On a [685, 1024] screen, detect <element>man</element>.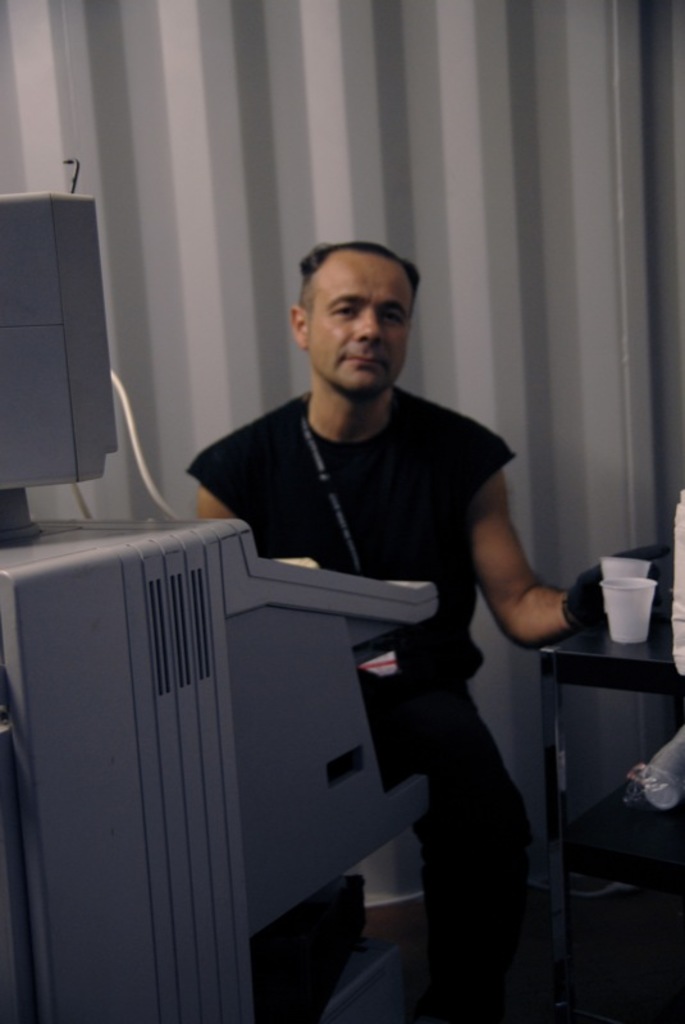
<region>168, 248, 570, 973</region>.
